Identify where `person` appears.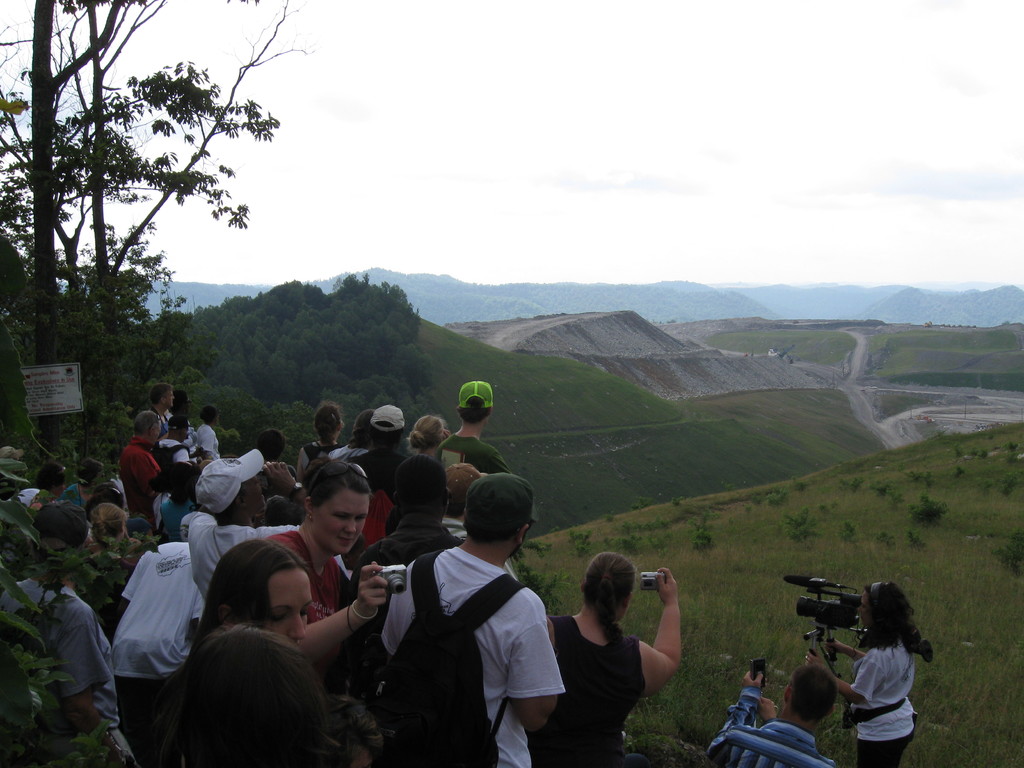
Appears at x1=406, y1=405, x2=447, y2=463.
